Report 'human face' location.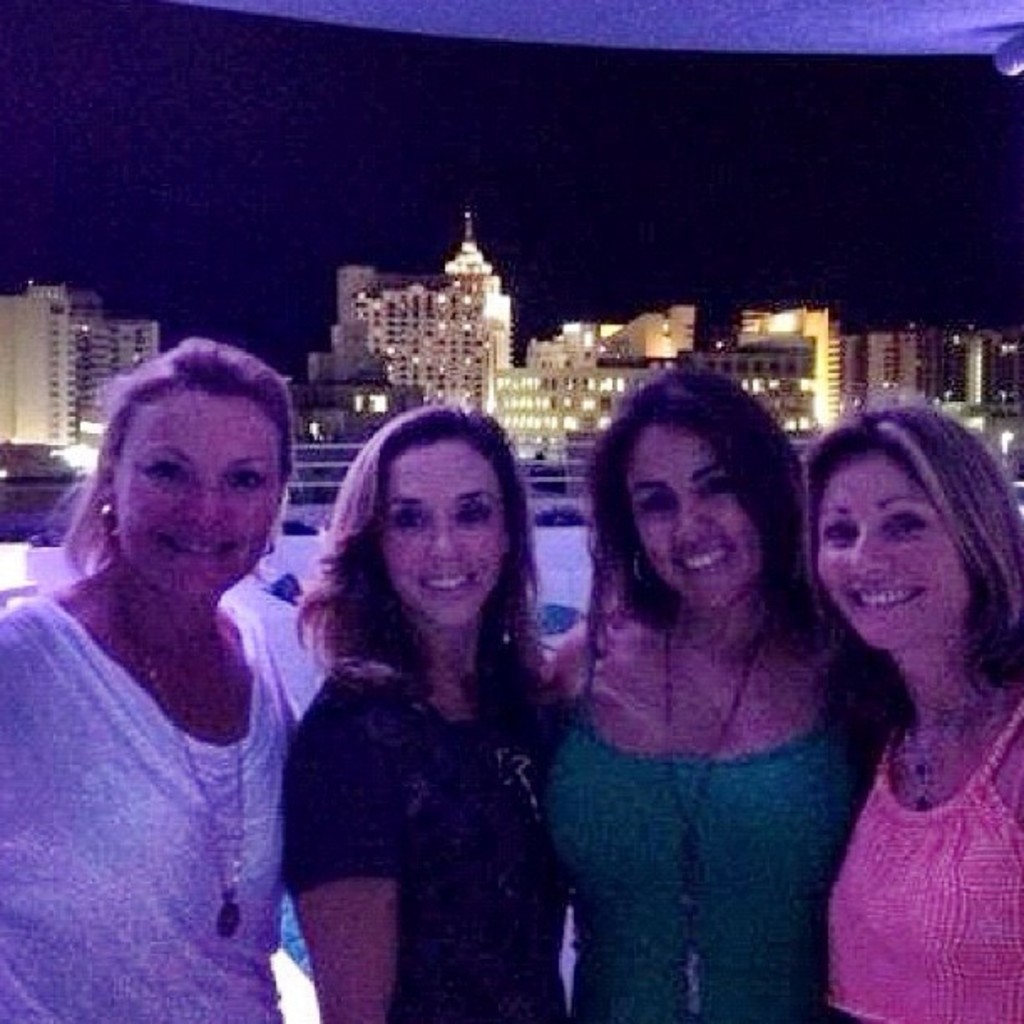
Report: box(806, 440, 975, 643).
